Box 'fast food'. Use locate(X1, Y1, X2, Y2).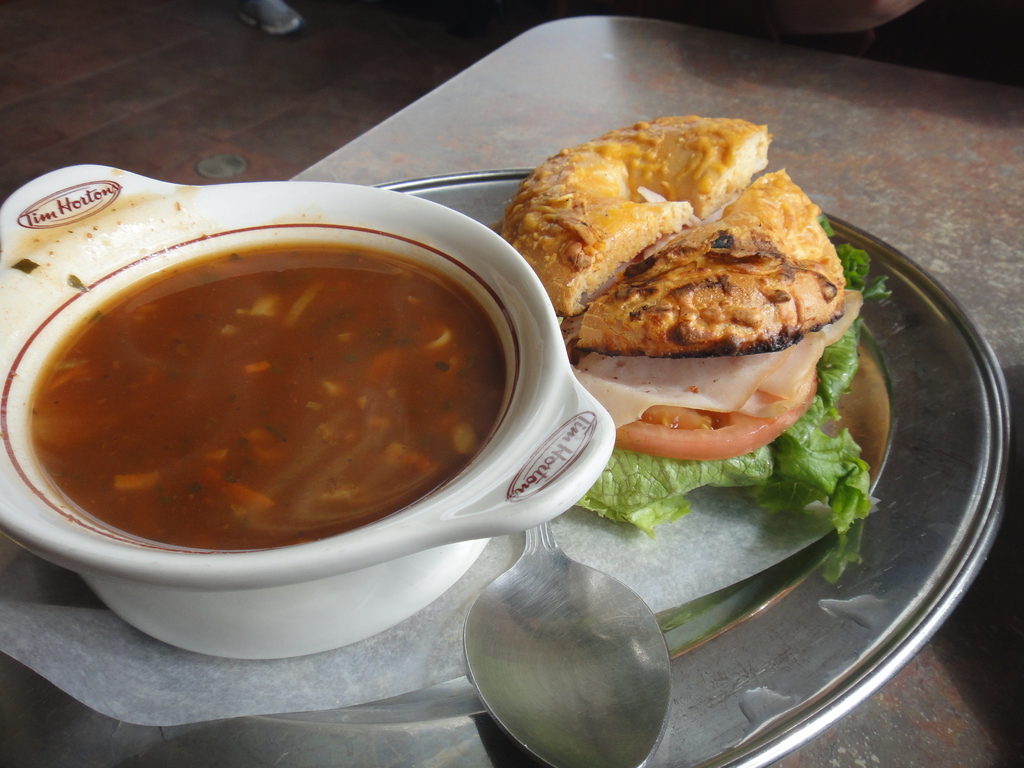
locate(519, 74, 863, 468).
